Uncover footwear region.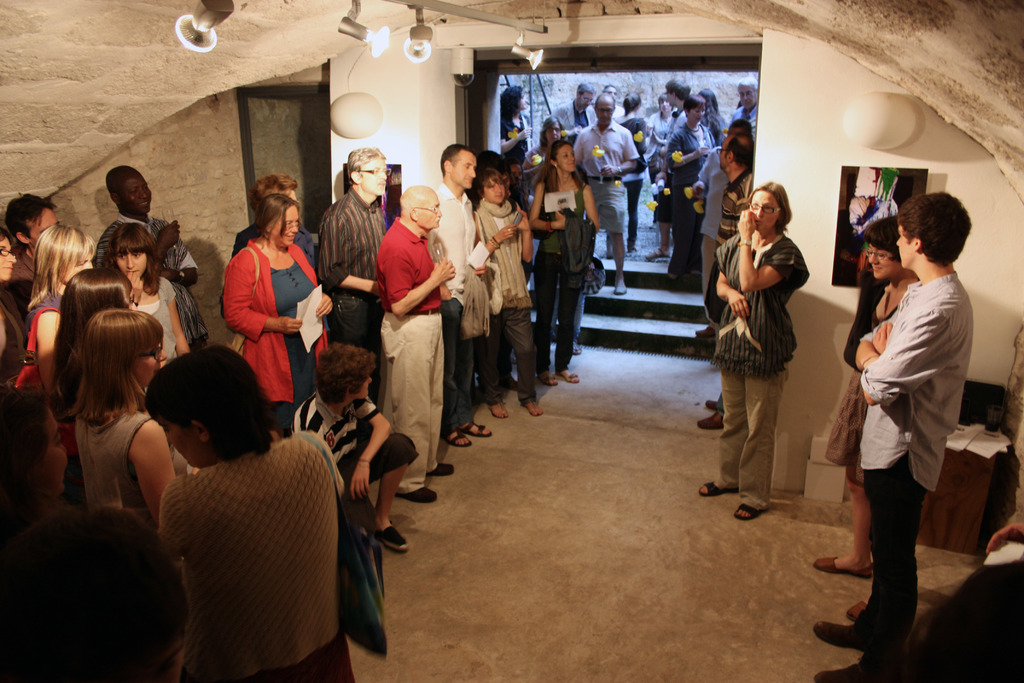
Uncovered: left=694, top=327, right=712, bottom=340.
